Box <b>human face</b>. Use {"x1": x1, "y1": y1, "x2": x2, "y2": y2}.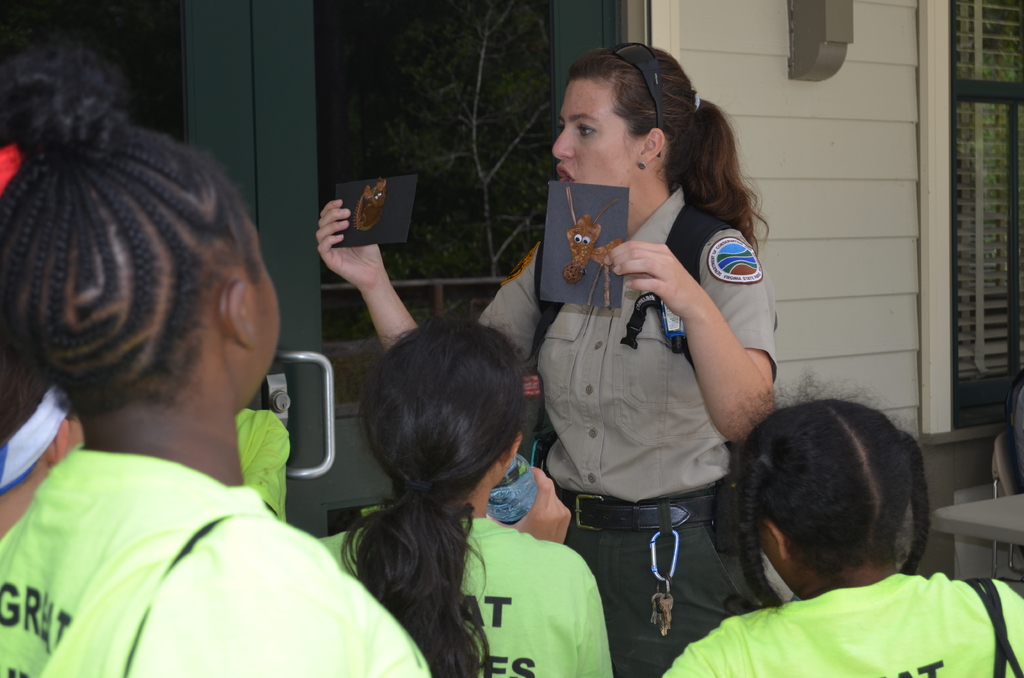
{"x1": 237, "y1": 216, "x2": 282, "y2": 417}.
